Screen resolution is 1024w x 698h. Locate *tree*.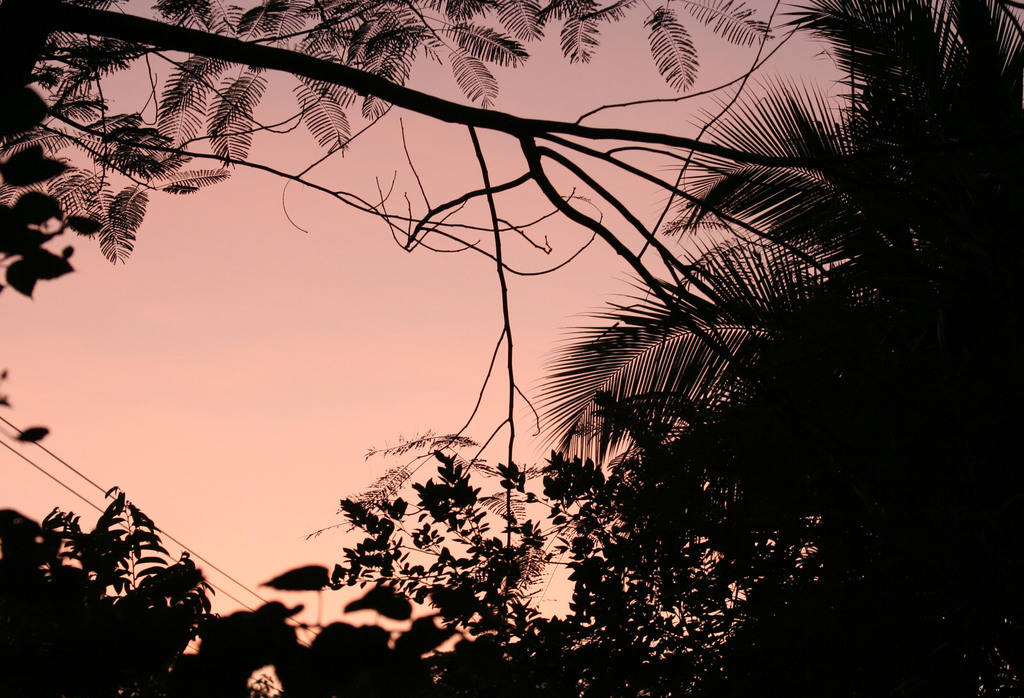
<bbox>523, 0, 1023, 697</bbox>.
